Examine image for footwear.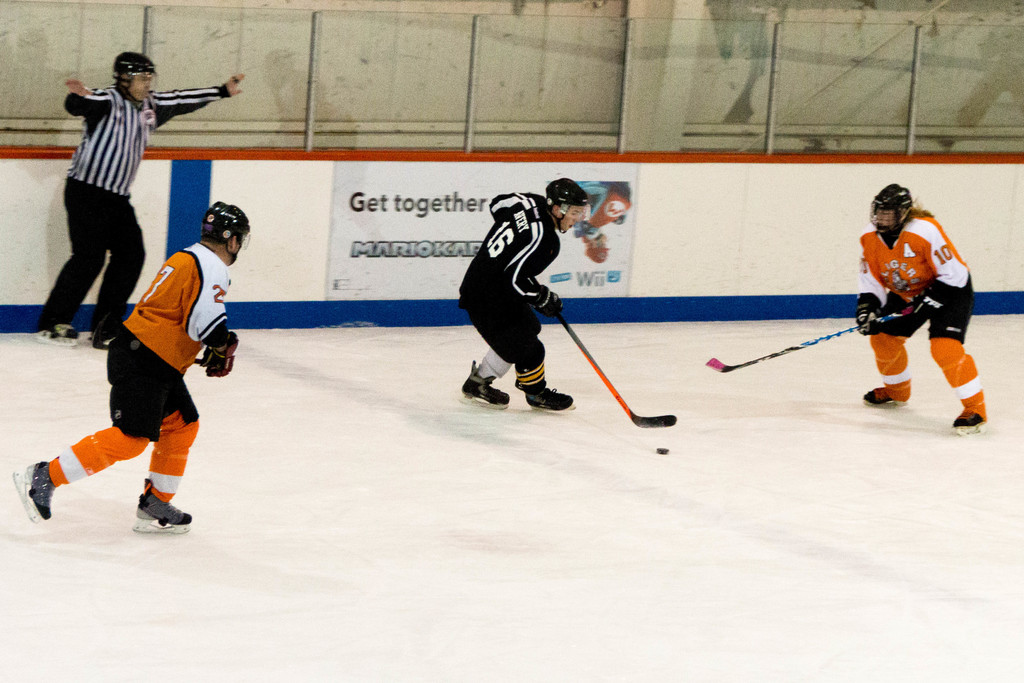
Examination result: BBox(527, 384, 573, 408).
